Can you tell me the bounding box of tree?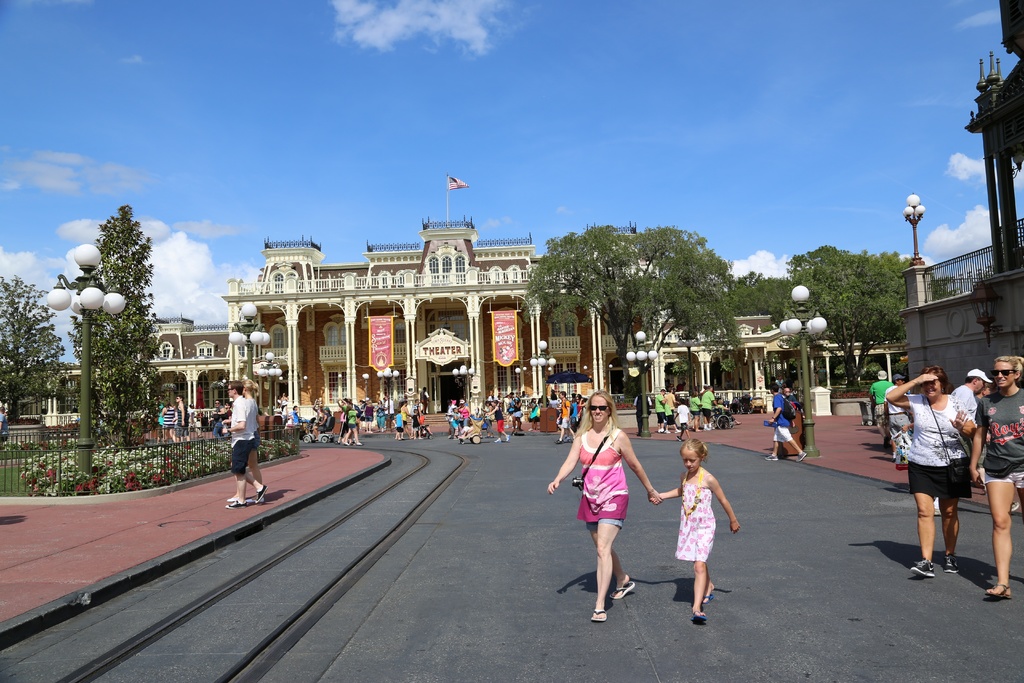
<box>0,274,68,417</box>.
